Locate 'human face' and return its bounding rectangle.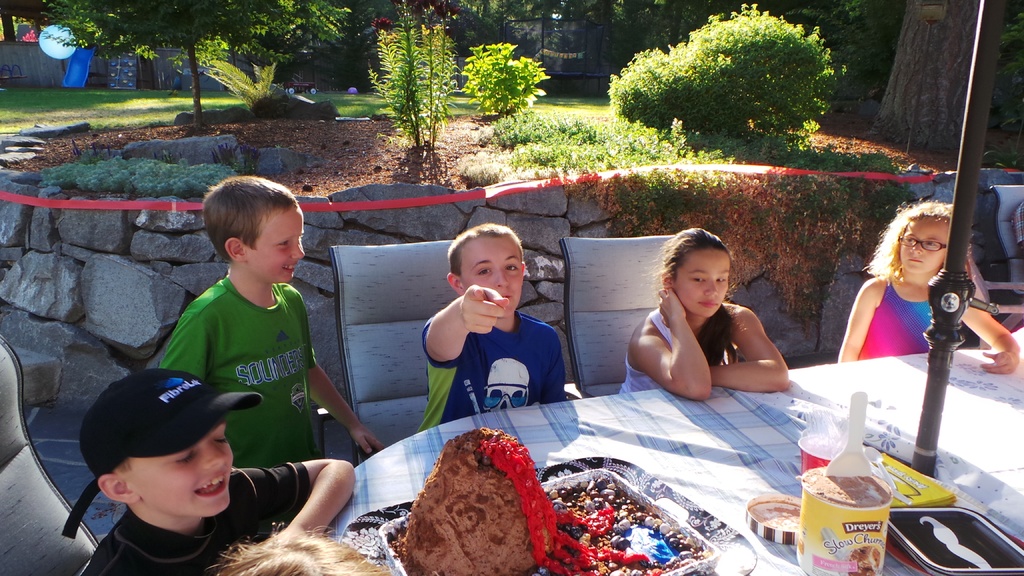
(125,419,235,520).
